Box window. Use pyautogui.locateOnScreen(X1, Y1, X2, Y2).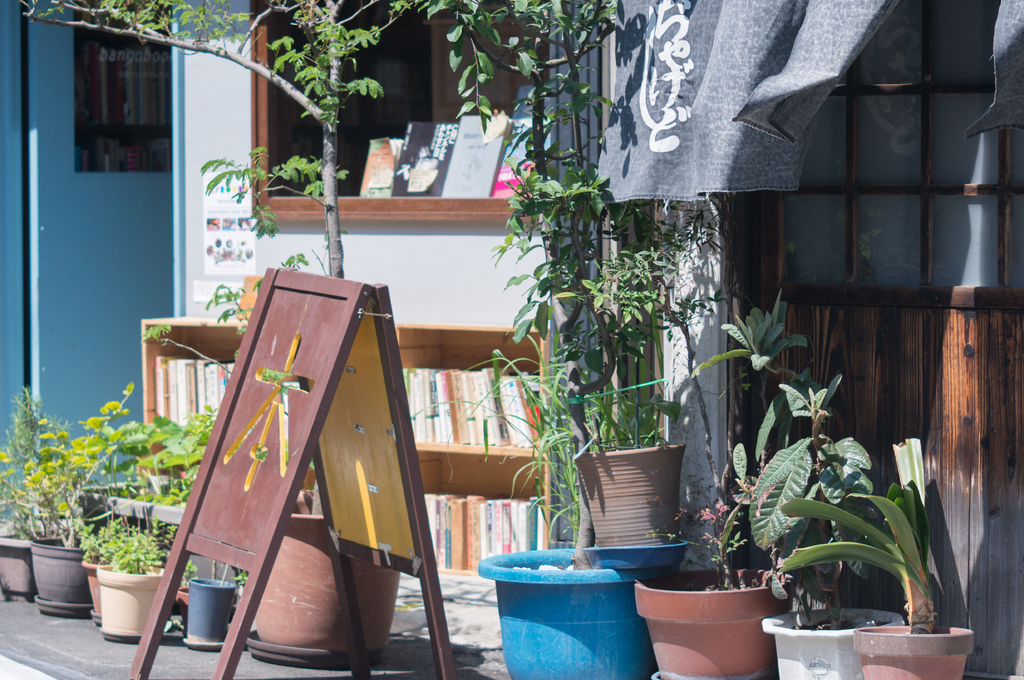
pyautogui.locateOnScreen(69, 0, 173, 173).
